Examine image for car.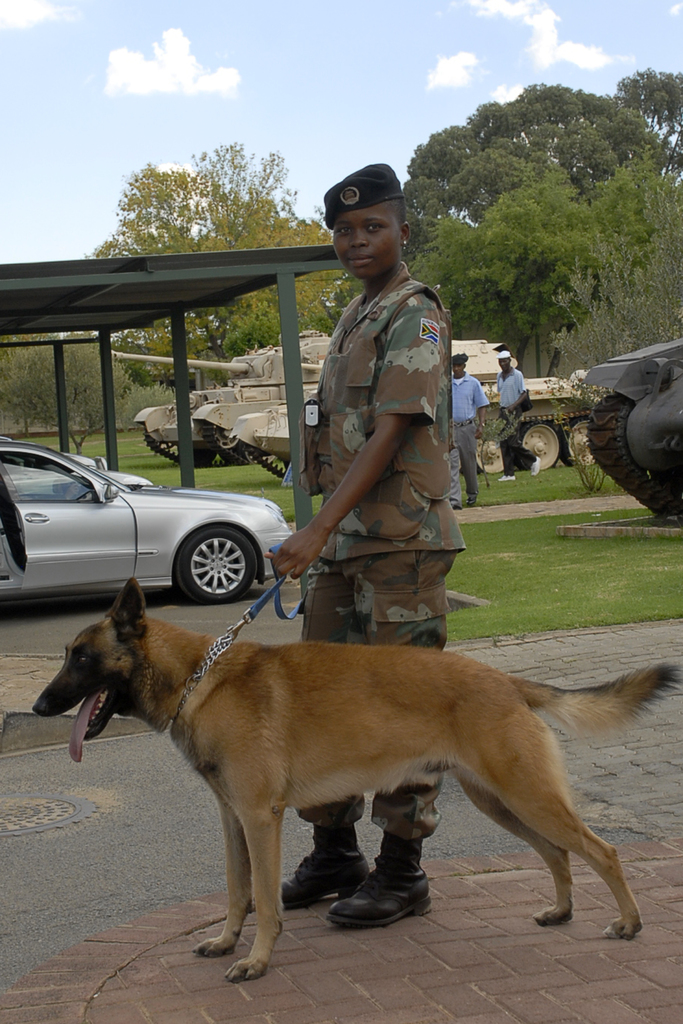
Examination result: left=0, top=436, right=304, bottom=606.
